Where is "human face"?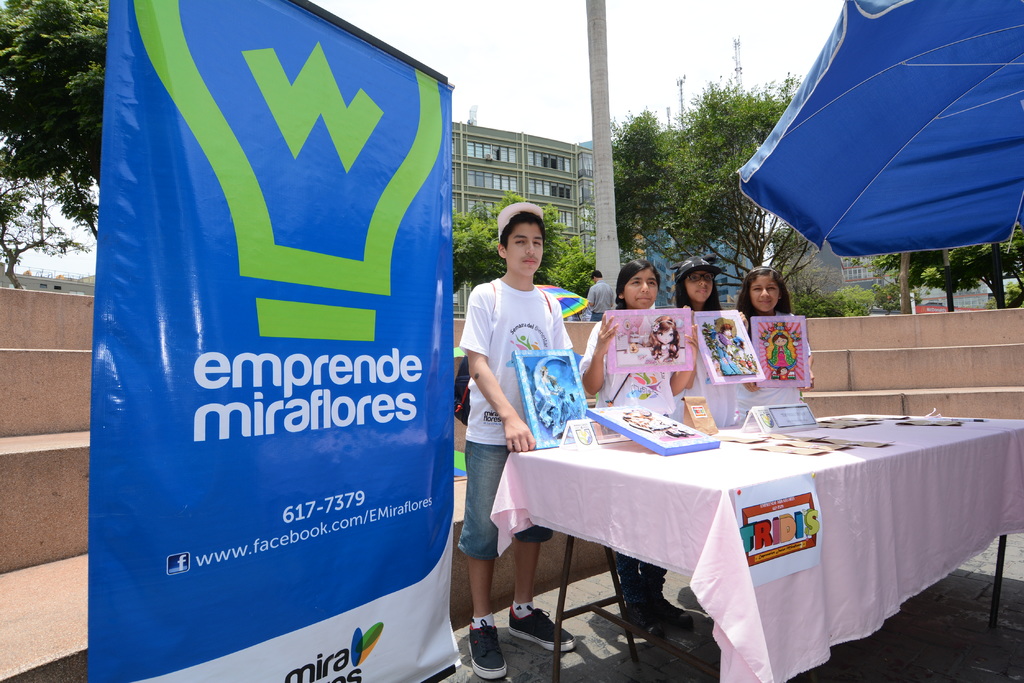
detection(504, 221, 543, 277).
